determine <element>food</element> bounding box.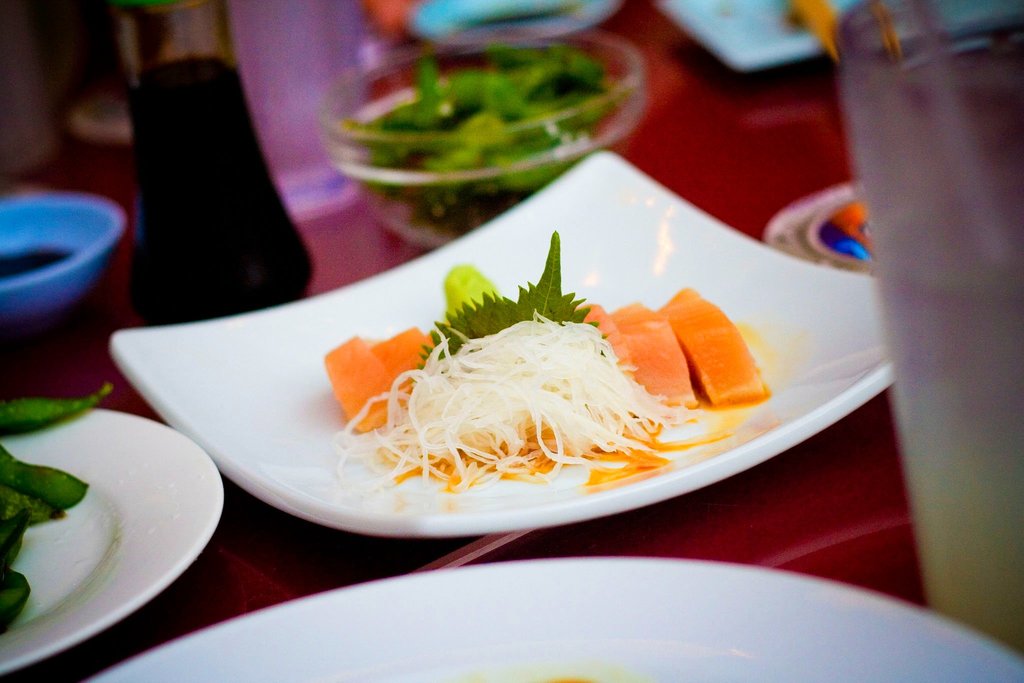
Determined: locate(335, 236, 795, 495).
